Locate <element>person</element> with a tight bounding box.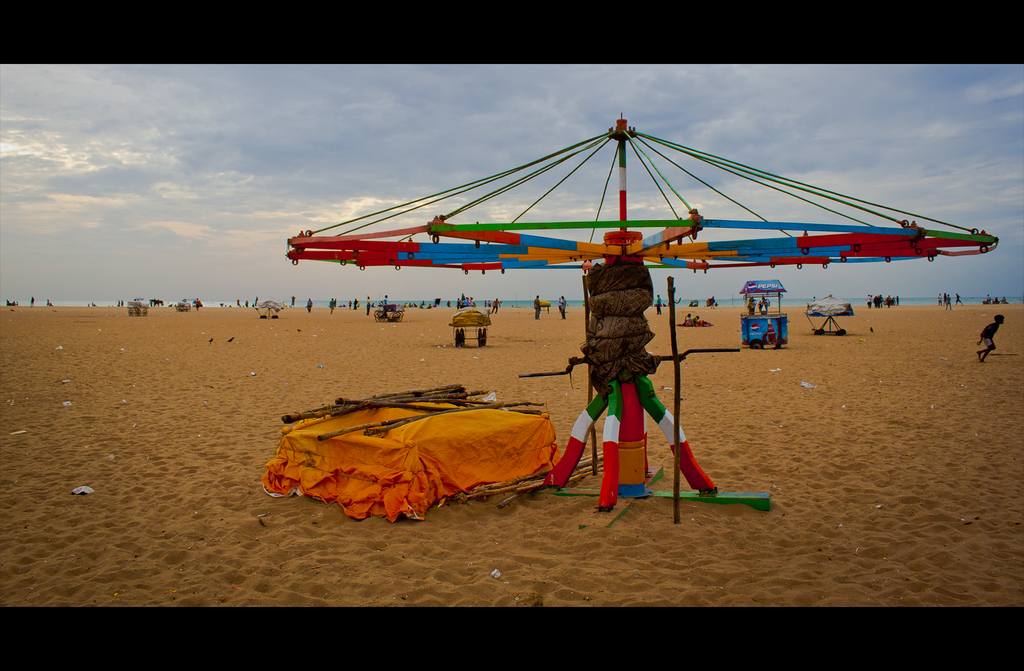
753:290:753:315.
